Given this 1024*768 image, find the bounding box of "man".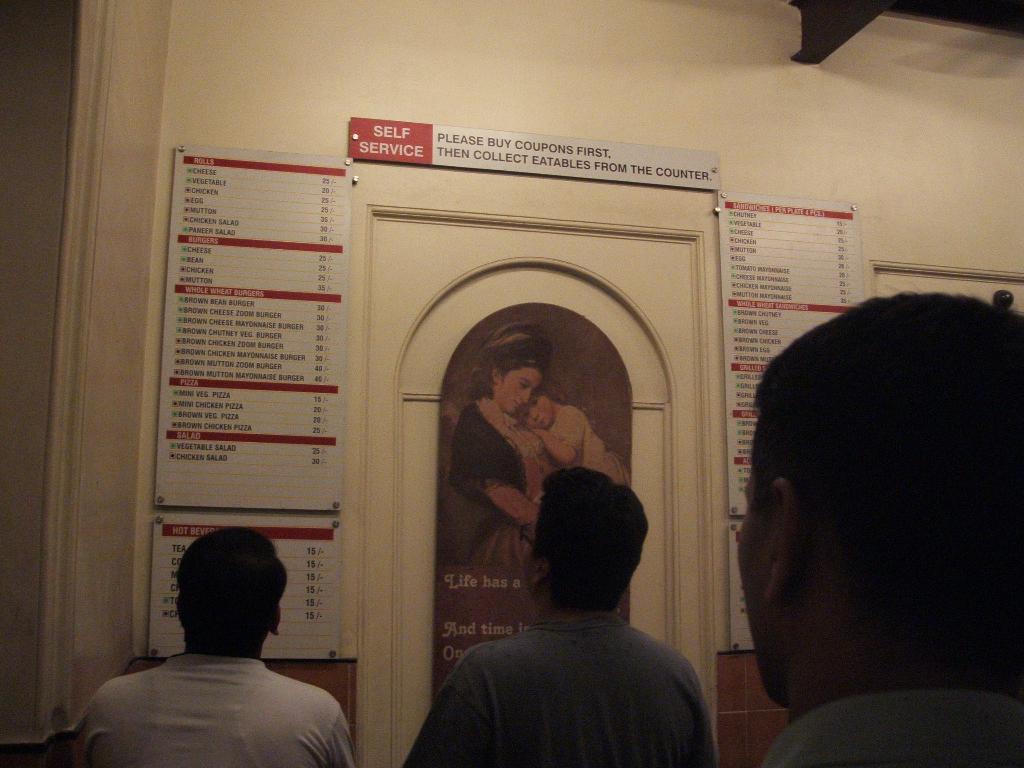
[737,279,1022,767].
